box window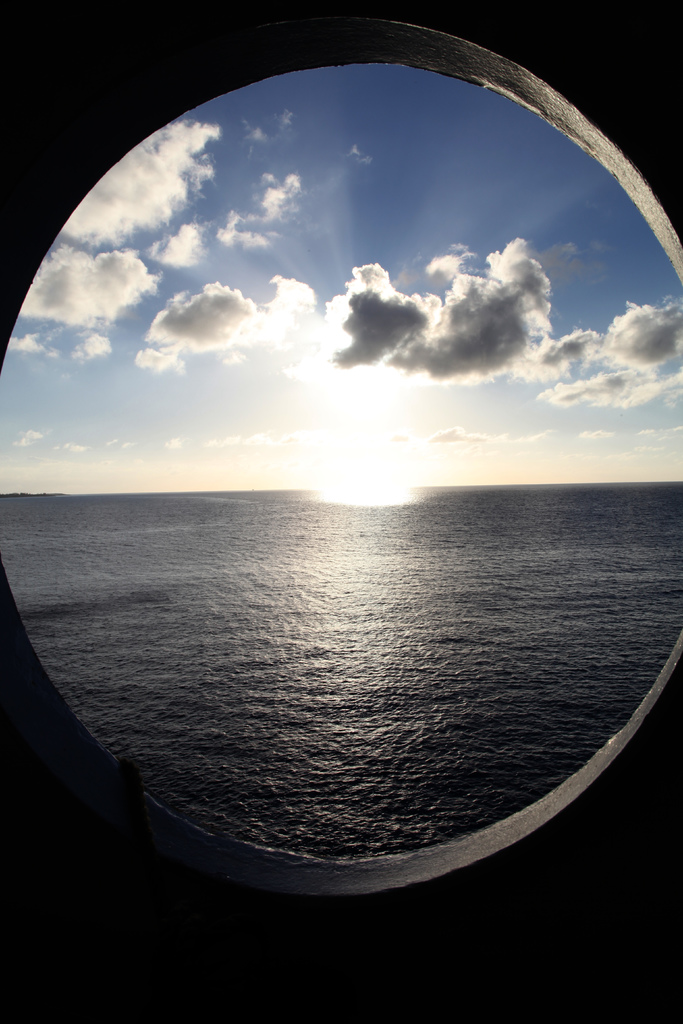
x1=7, y1=0, x2=681, y2=901
